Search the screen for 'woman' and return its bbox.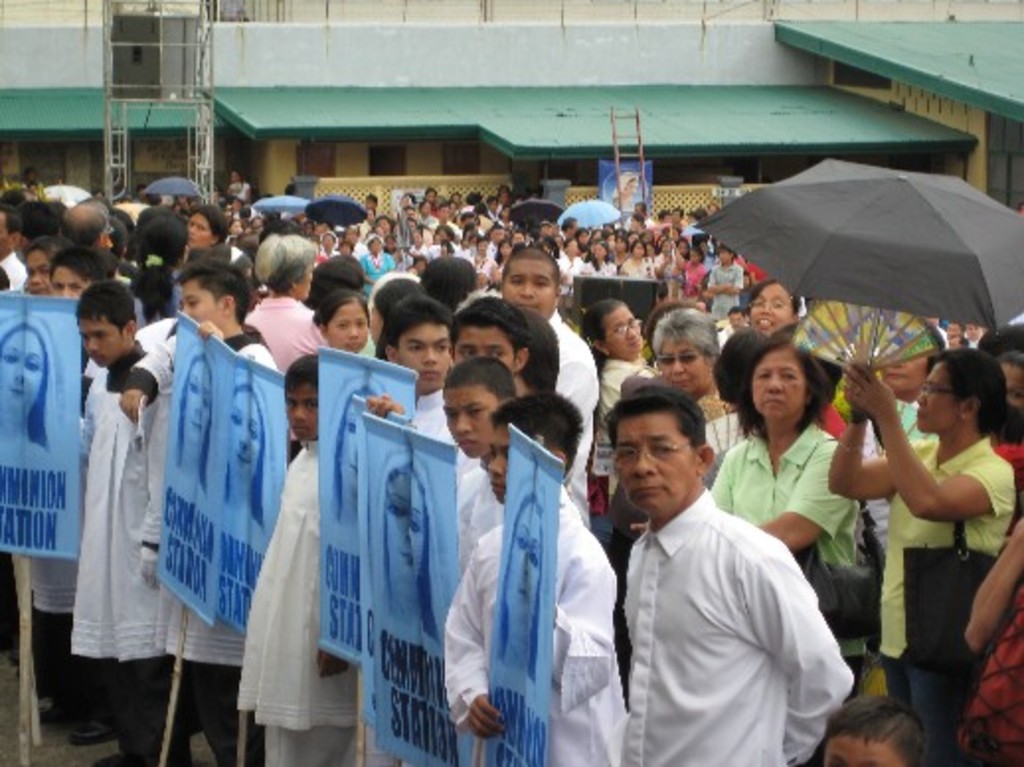
Found: bbox=[832, 314, 941, 461].
